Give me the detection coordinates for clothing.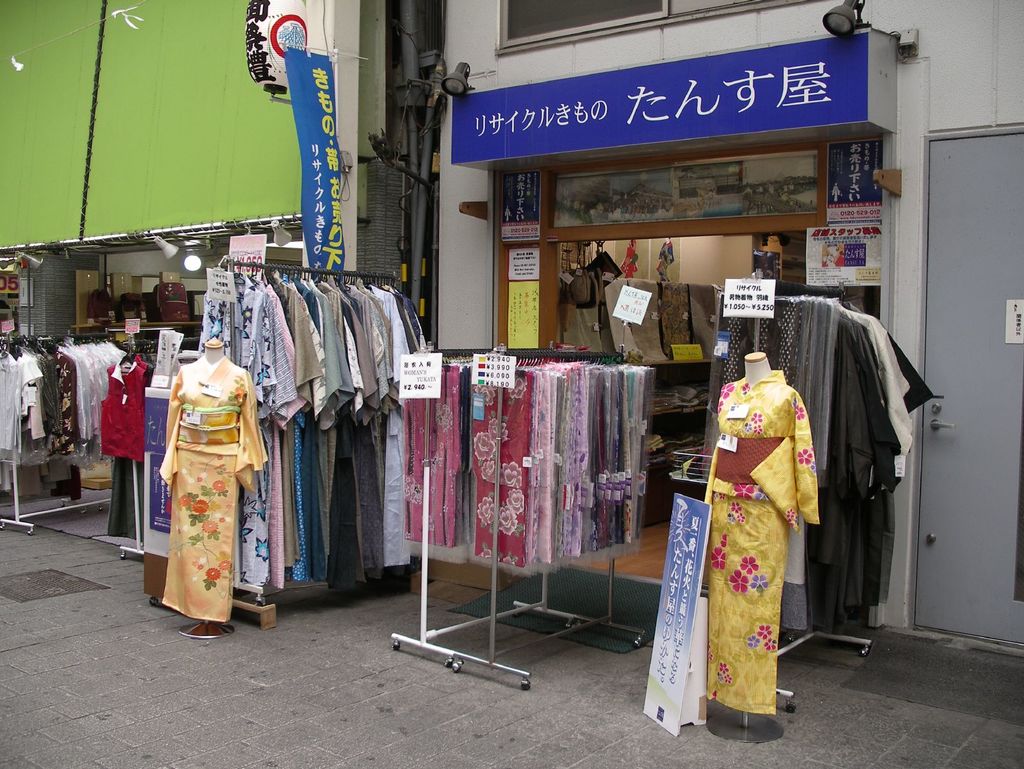
[x1=158, y1=353, x2=268, y2=628].
